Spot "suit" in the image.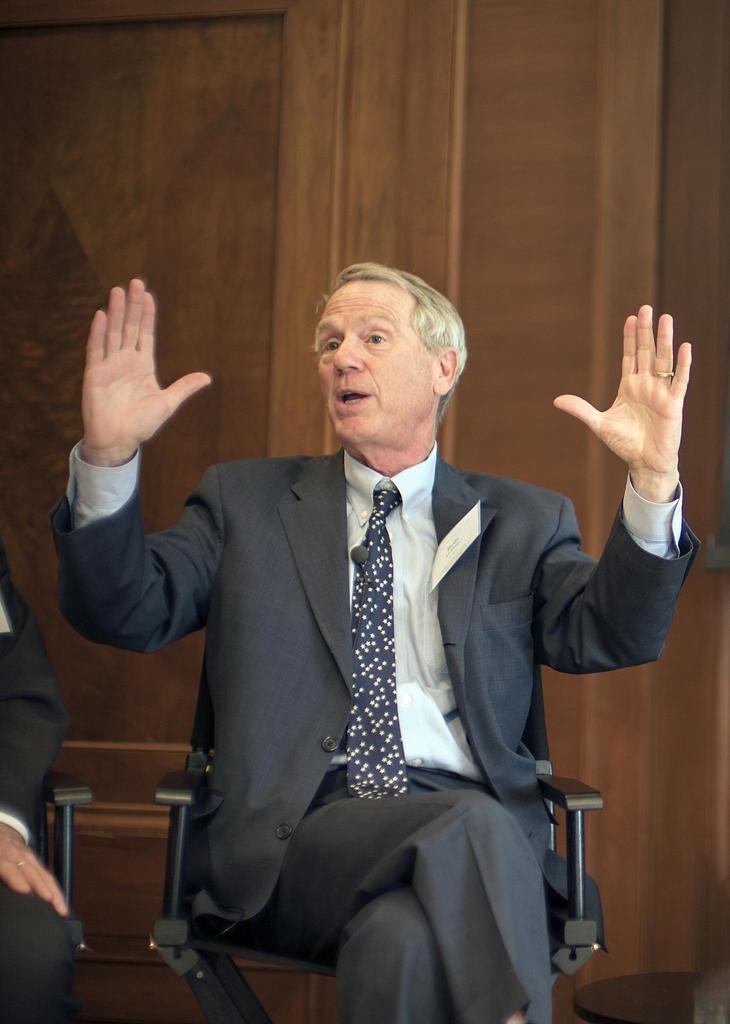
"suit" found at box=[53, 449, 703, 1023].
